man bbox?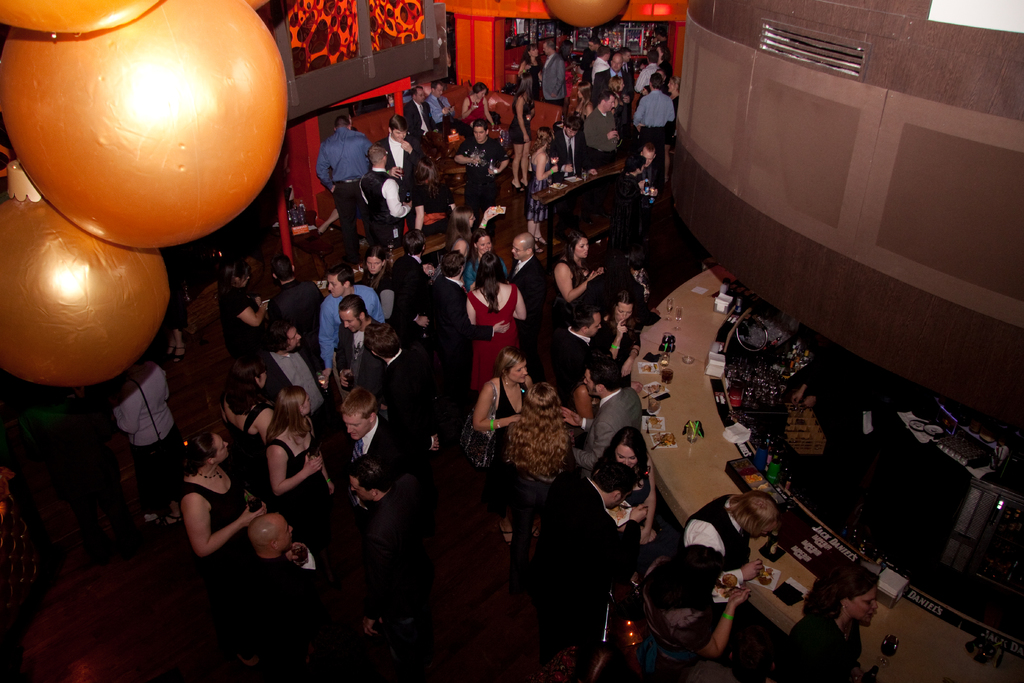
<bbox>504, 231, 552, 388</bbox>
